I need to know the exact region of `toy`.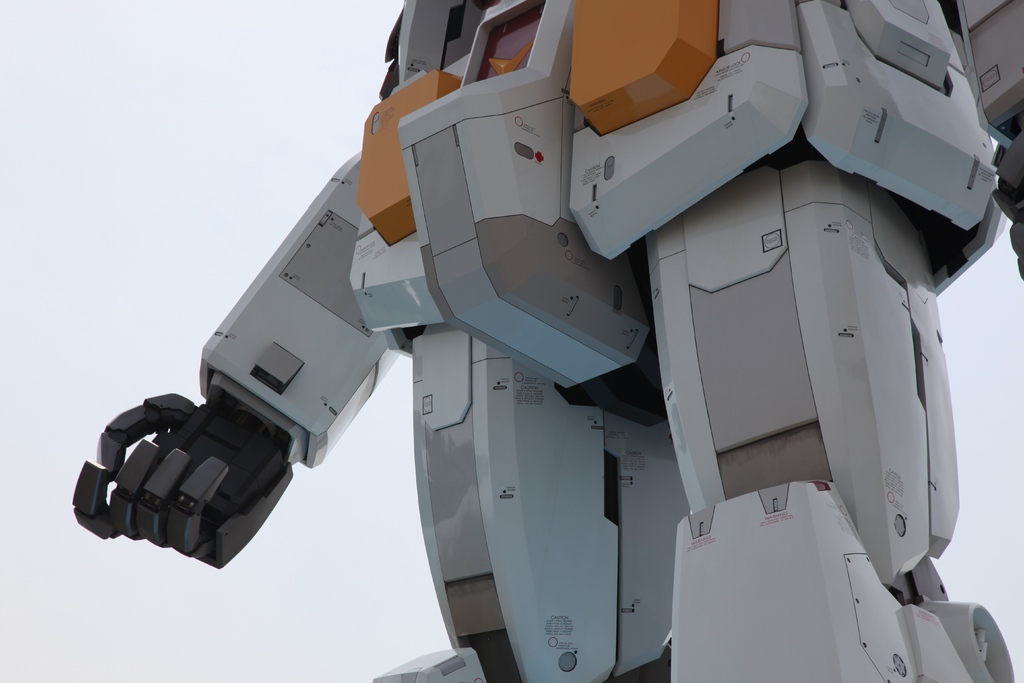
Region: [x1=68, y1=0, x2=1023, y2=682].
